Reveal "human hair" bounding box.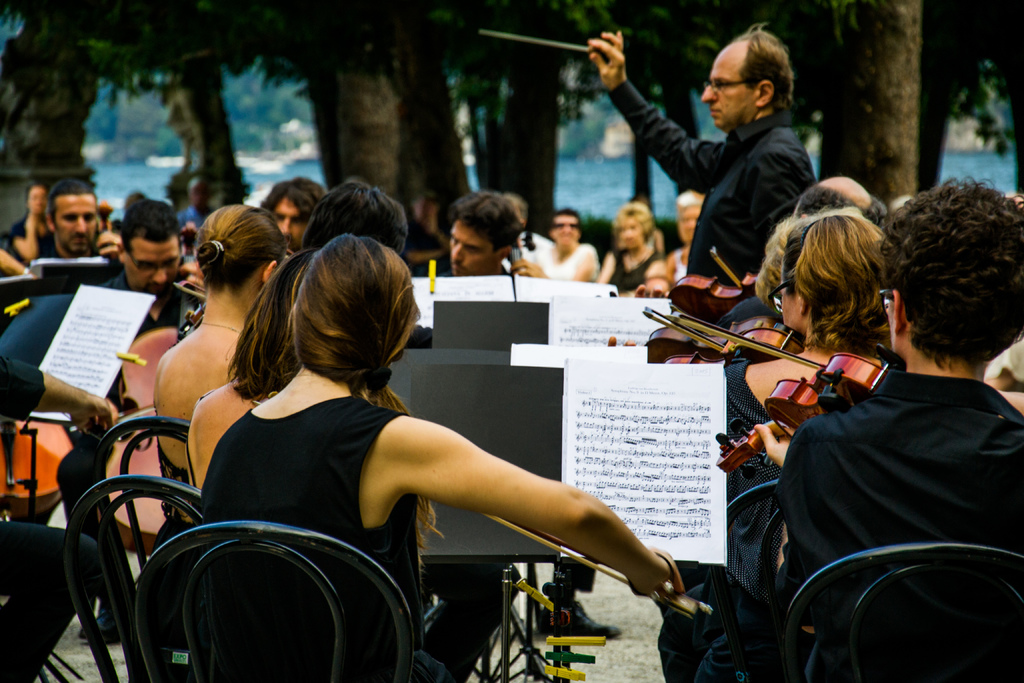
Revealed: (44,168,102,225).
